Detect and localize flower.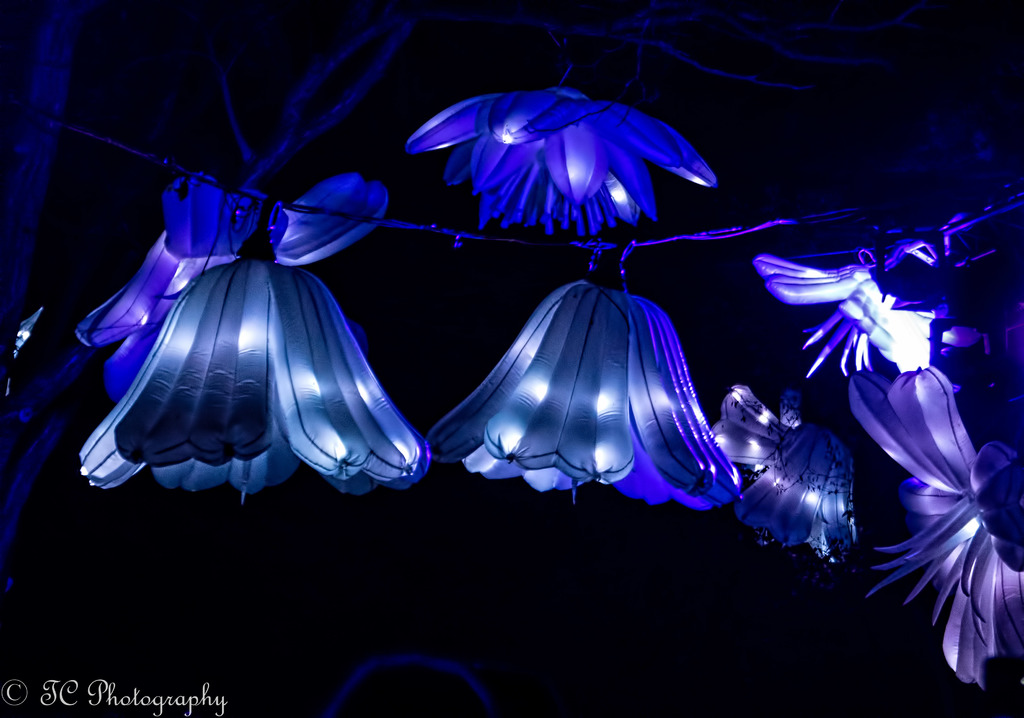
Localized at BBox(76, 179, 452, 504).
